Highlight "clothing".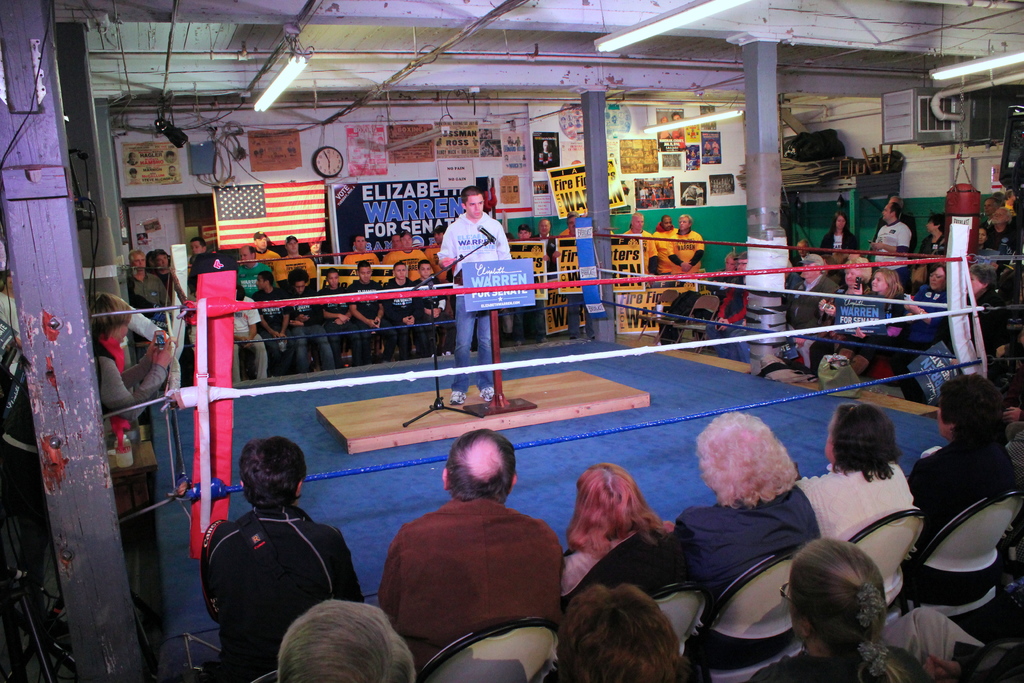
Highlighted region: 200, 504, 369, 682.
